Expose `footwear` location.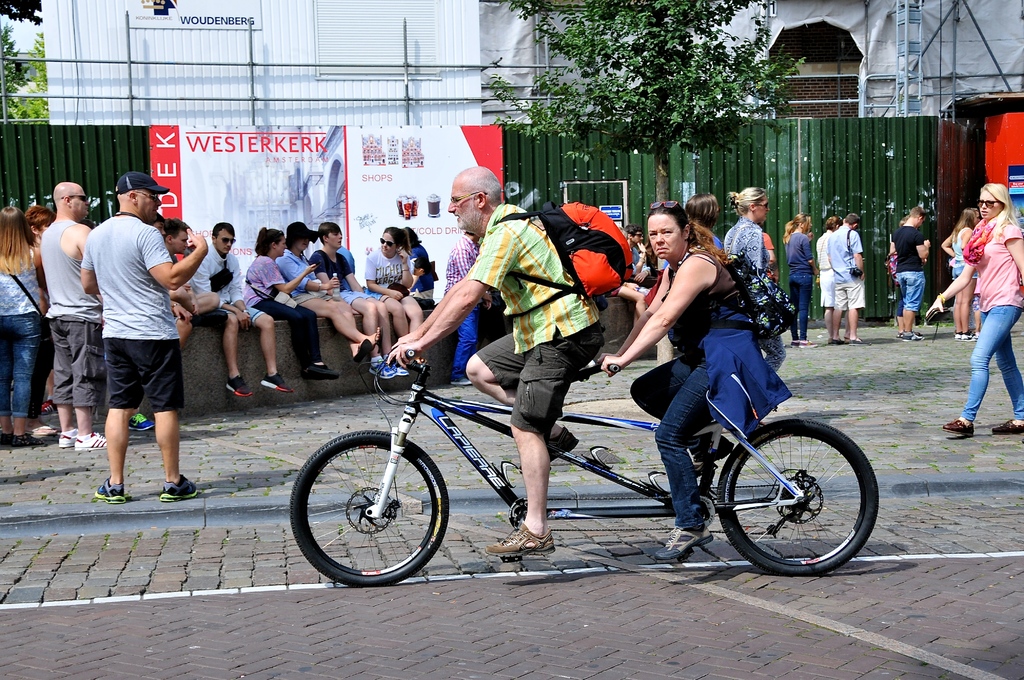
Exposed at [left=90, top=475, right=127, bottom=500].
